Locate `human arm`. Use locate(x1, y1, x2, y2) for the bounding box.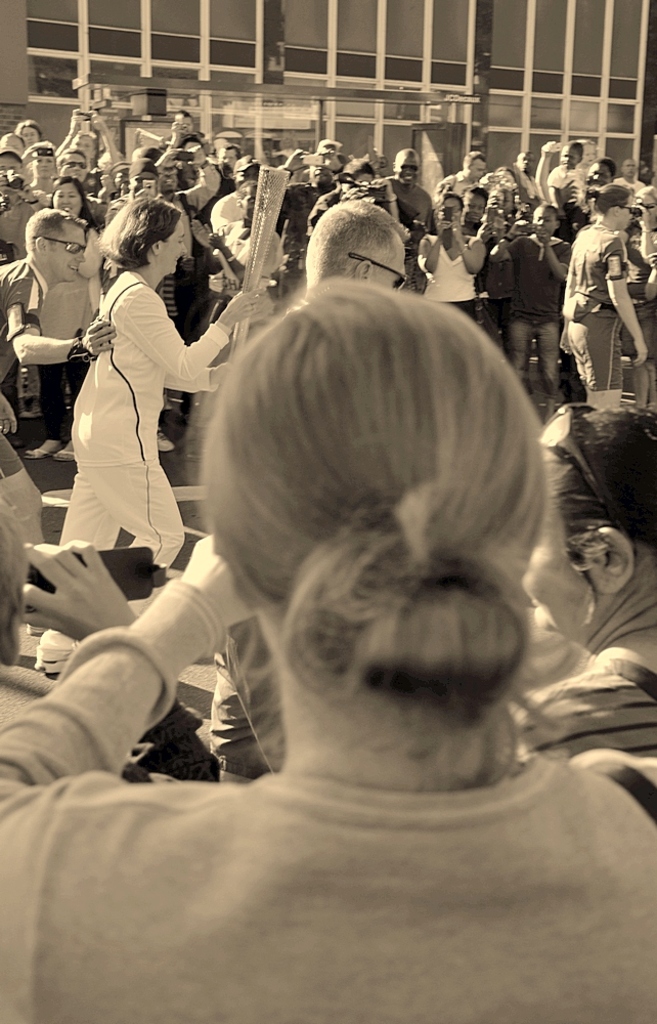
locate(606, 242, 647, 368).
